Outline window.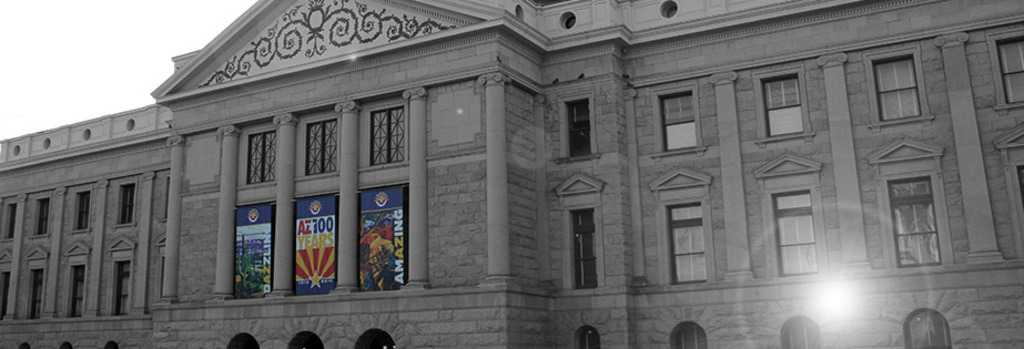
Outline: detection(778, 312, 825, 348).
